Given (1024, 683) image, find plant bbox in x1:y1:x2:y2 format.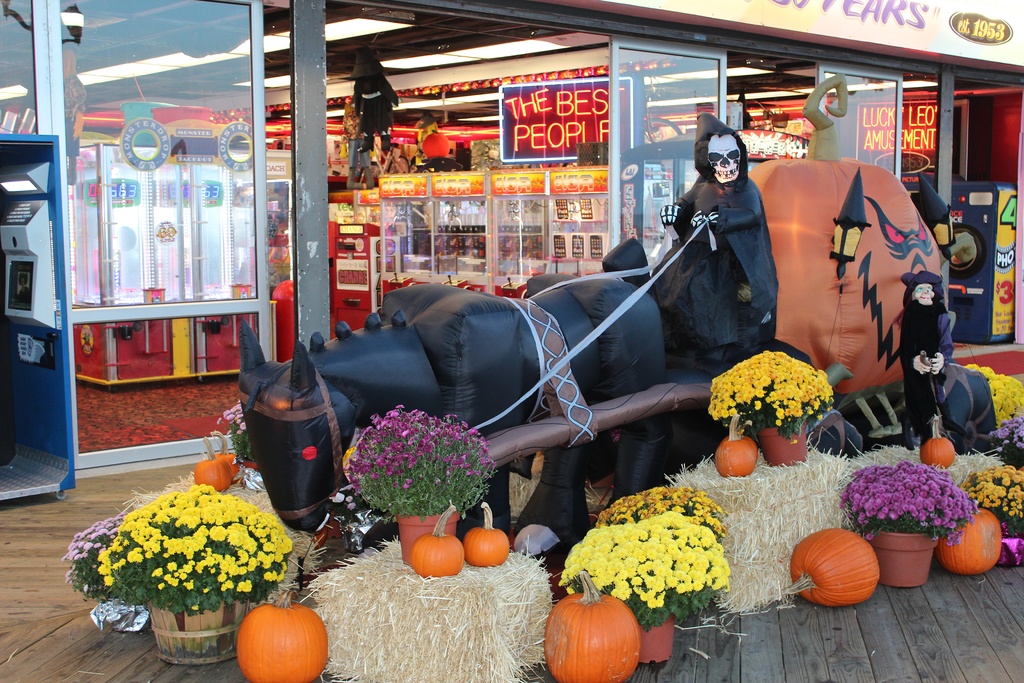
345:403:498:523.
